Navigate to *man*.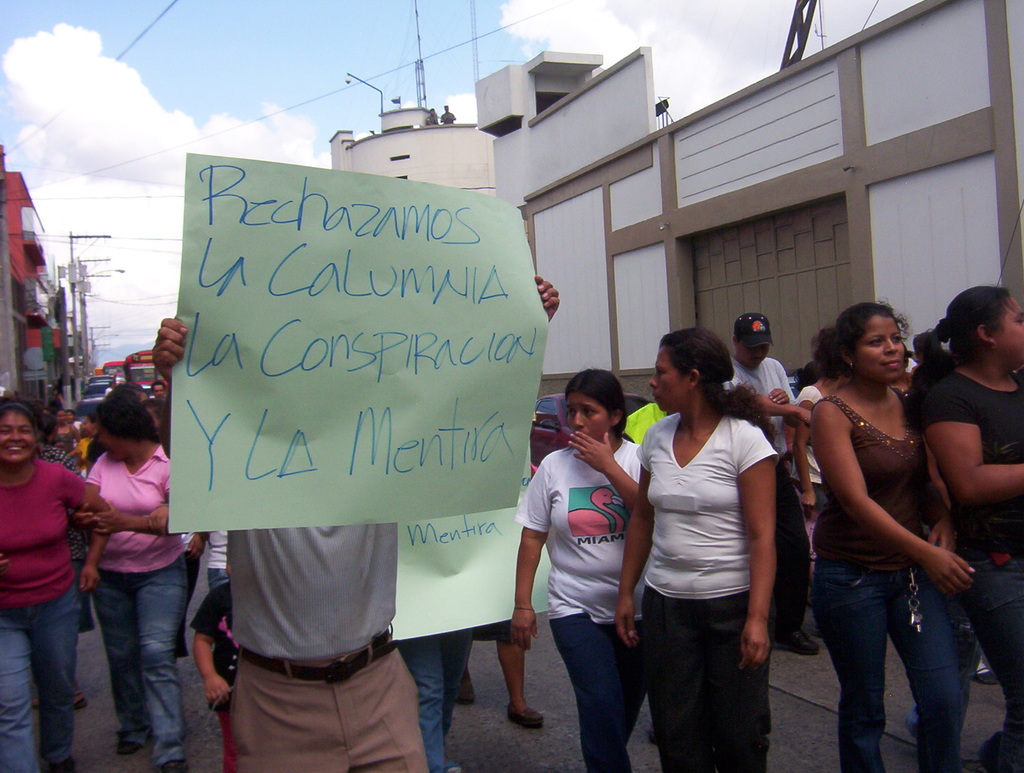
Navigation target: (150, 275, 558, 772).
